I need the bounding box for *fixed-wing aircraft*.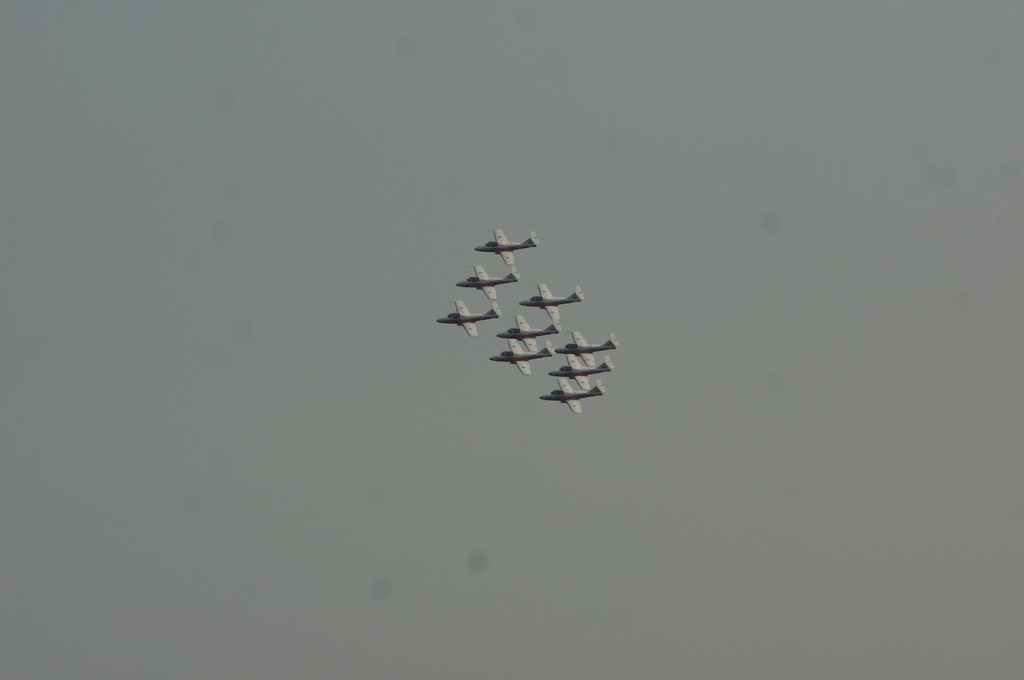
Here it is: (436, 300, 501, 338).
